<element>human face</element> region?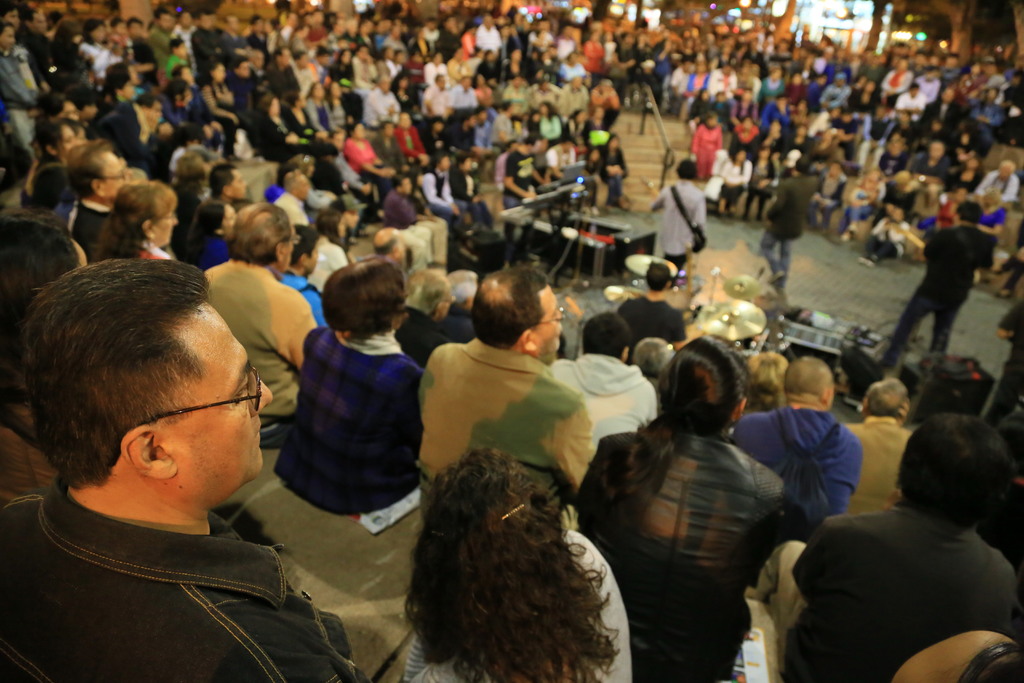
locate(298, 181, 303, 192)
